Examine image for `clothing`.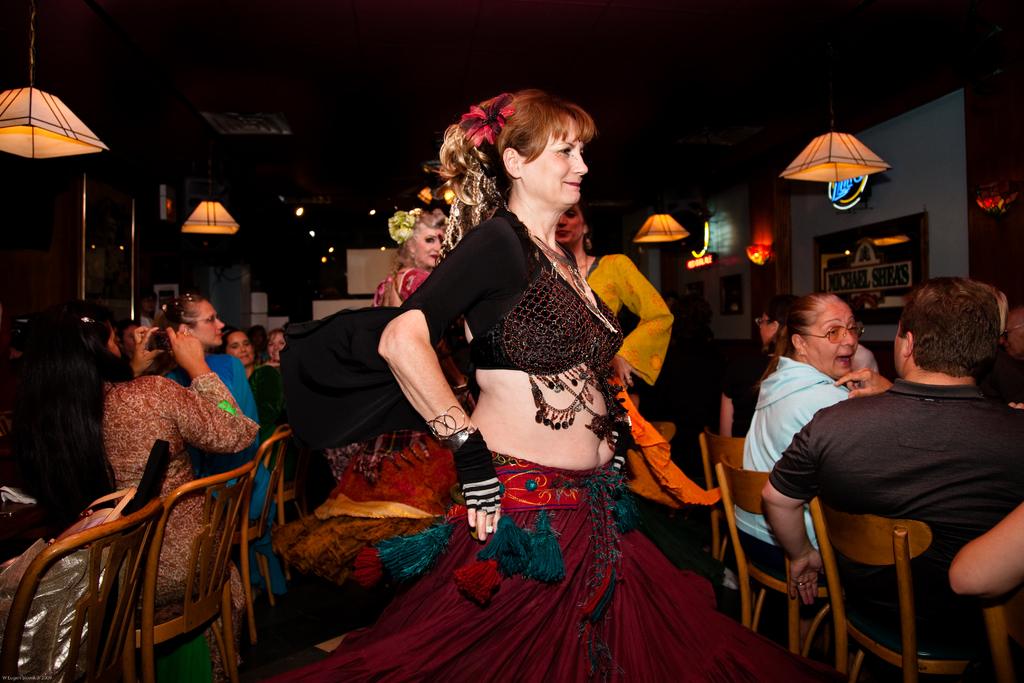
Examination result: left=100, top=381, right=245, bottom=671.
